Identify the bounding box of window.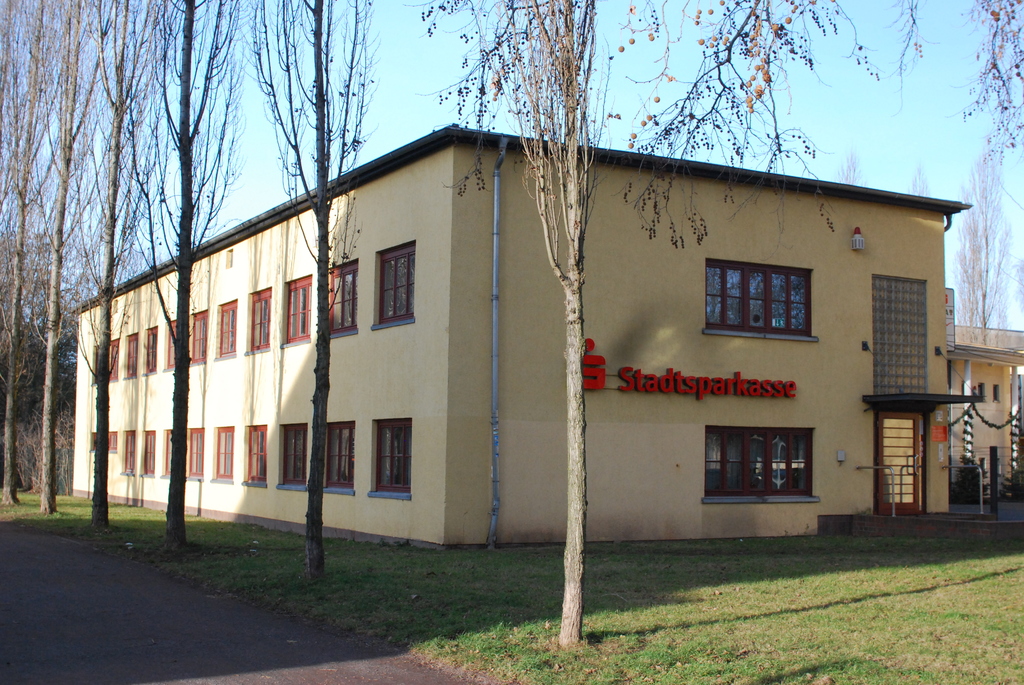
248, 287, 274, 352.
